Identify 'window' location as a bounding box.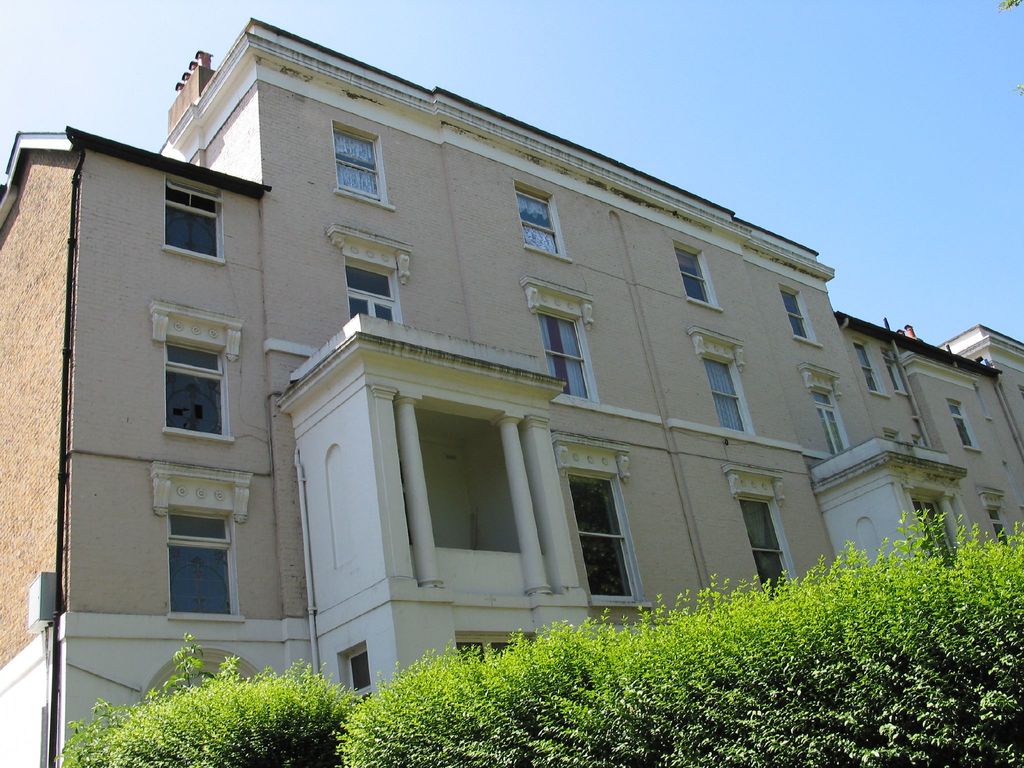
bbox=[325, 222, 412, 329].
